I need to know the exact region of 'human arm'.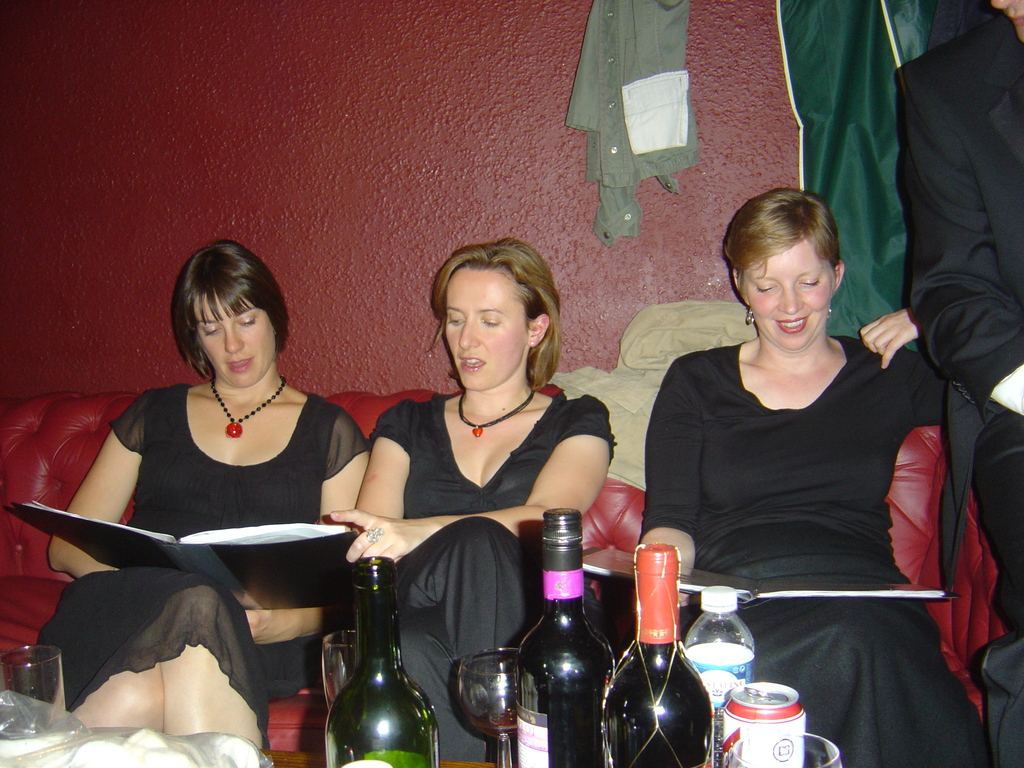
Region: 332,432,611,563.
